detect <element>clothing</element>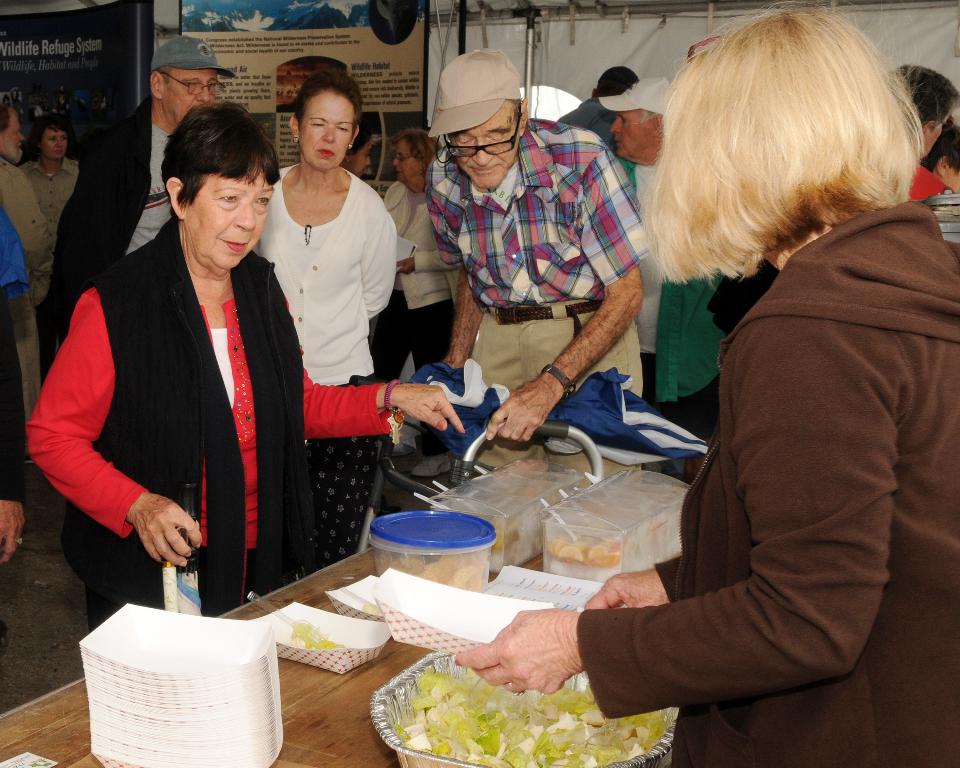
left=586, top=116, right=941, bottom=741
